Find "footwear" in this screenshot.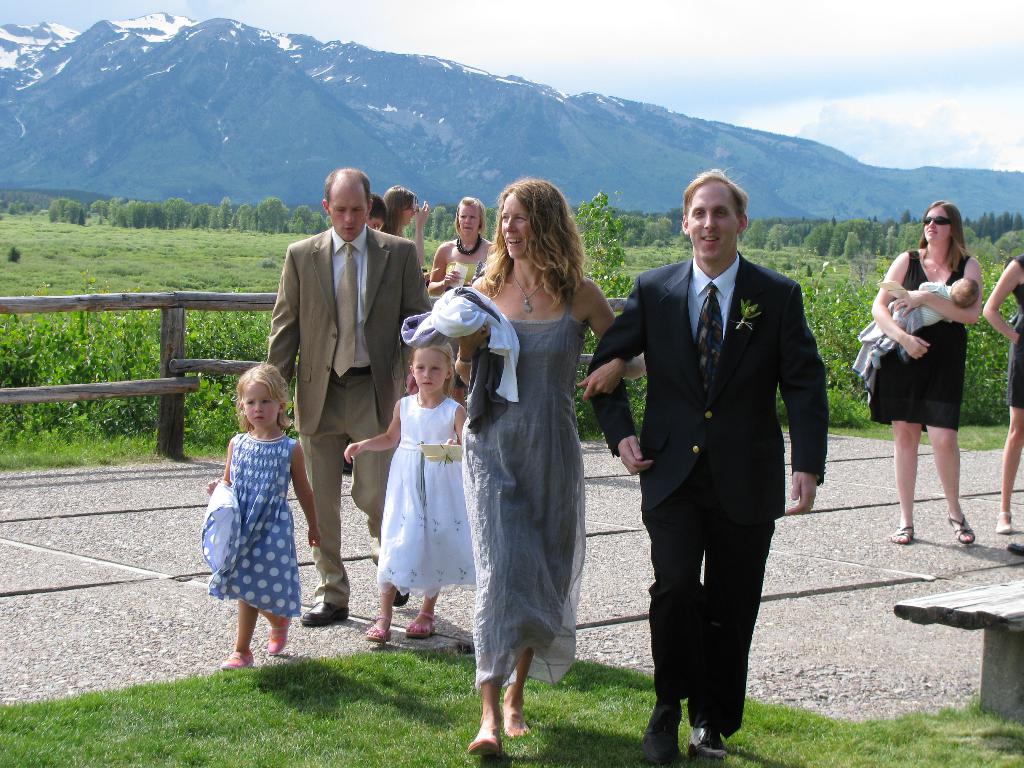
The bounding box for "footwear" is Rect(222, 646, 254, 669).
